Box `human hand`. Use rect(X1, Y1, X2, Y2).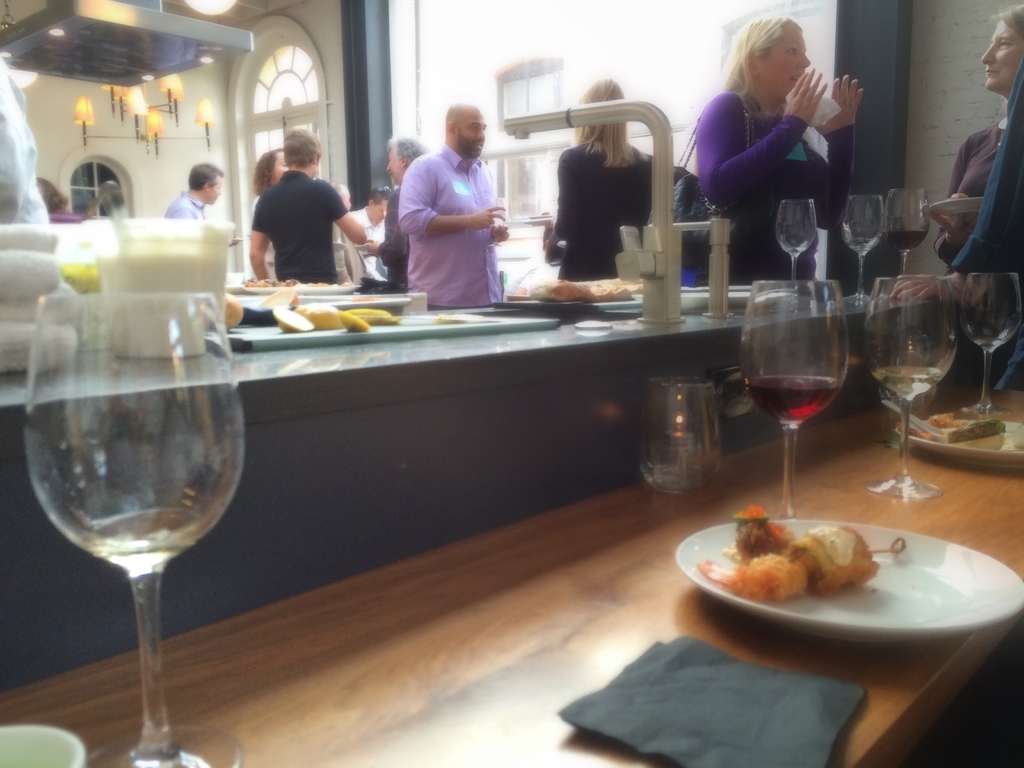
rect(782, 65, 828, 127).
